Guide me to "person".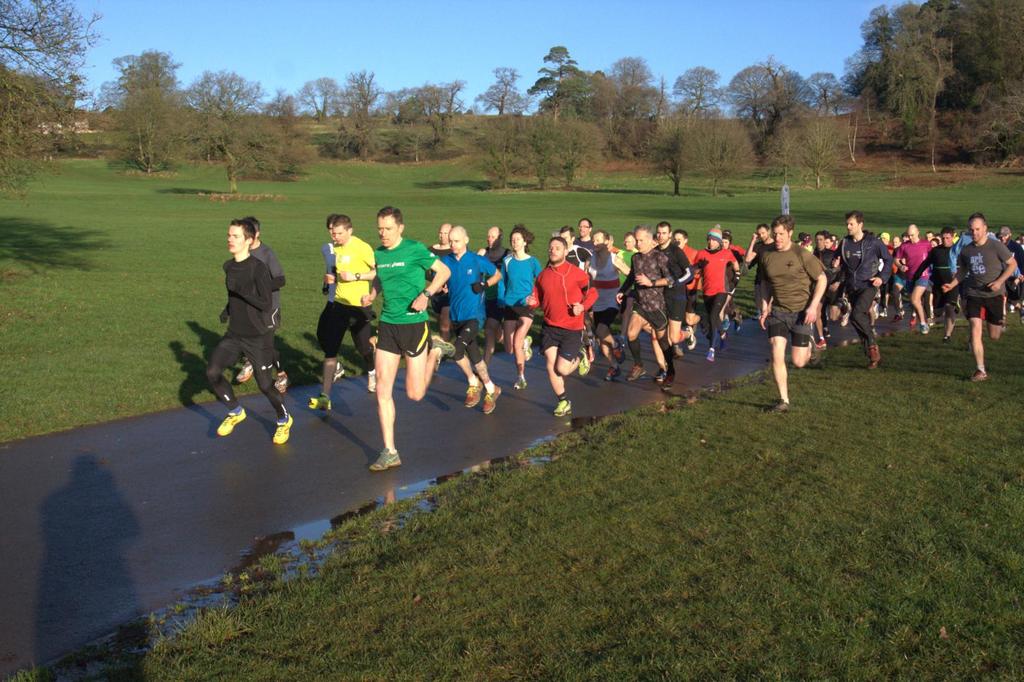
Guidance: (768,204,845,421).
